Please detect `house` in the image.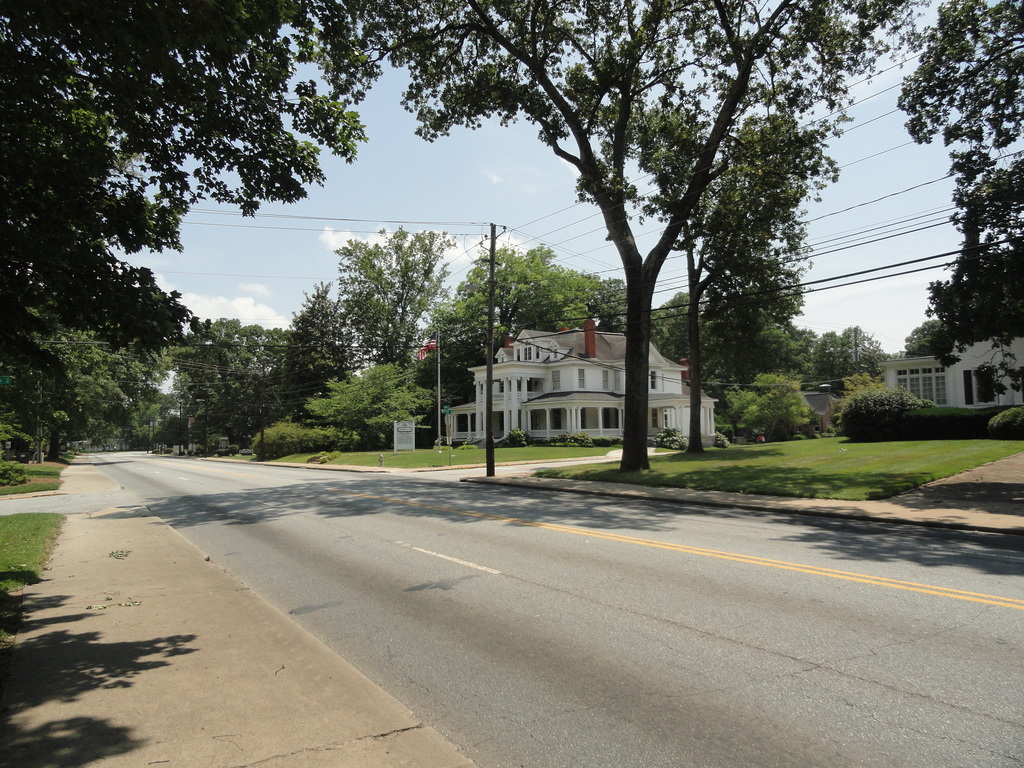
443, 326, 721, 448.
